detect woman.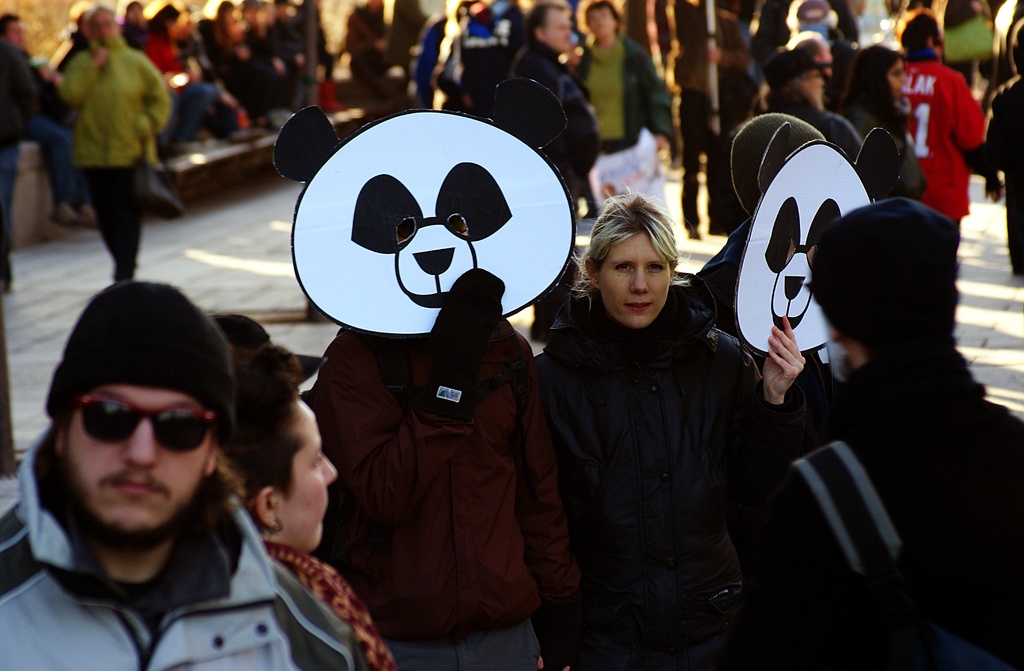
Detected at (47,0,175,283).
